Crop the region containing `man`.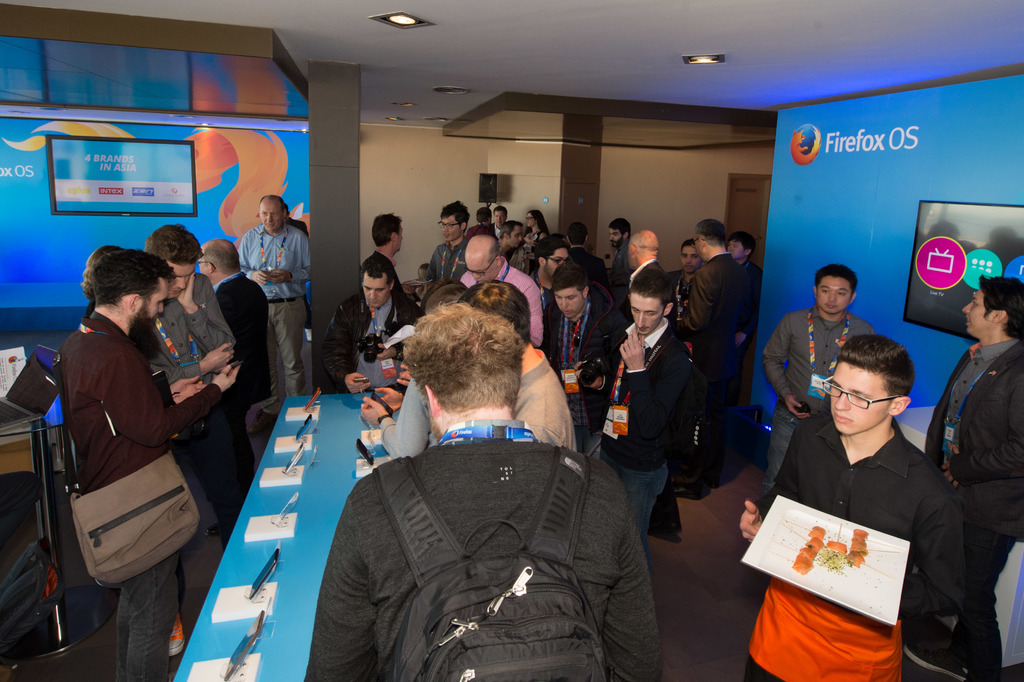
Crop region: locate(456, 225, 556, 342).
